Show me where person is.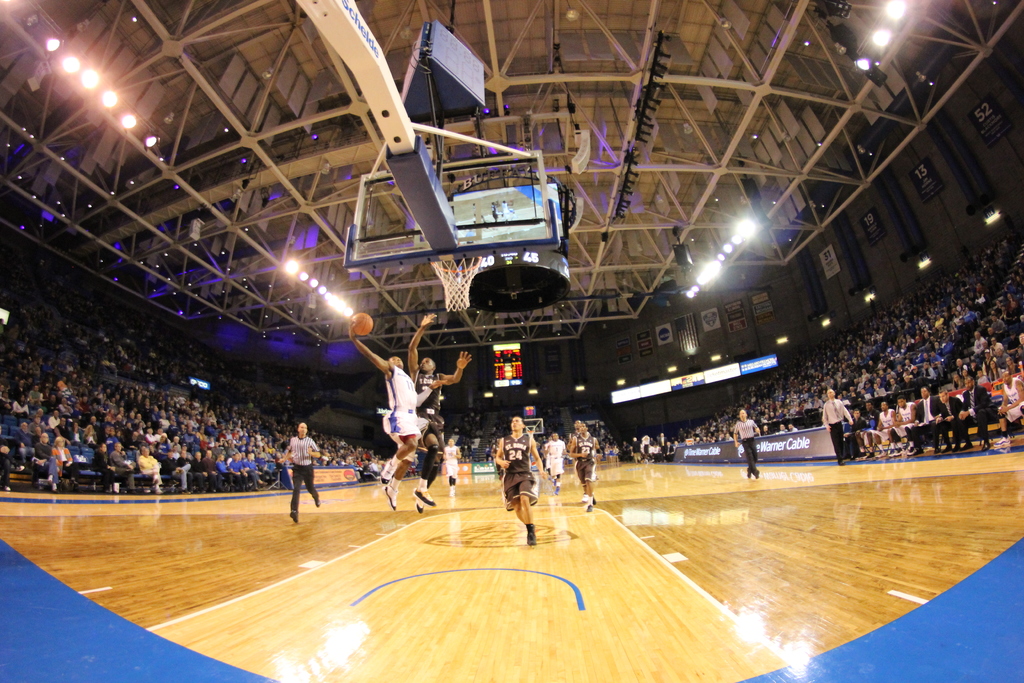
person is at box=[568, 420, 600, 513].
